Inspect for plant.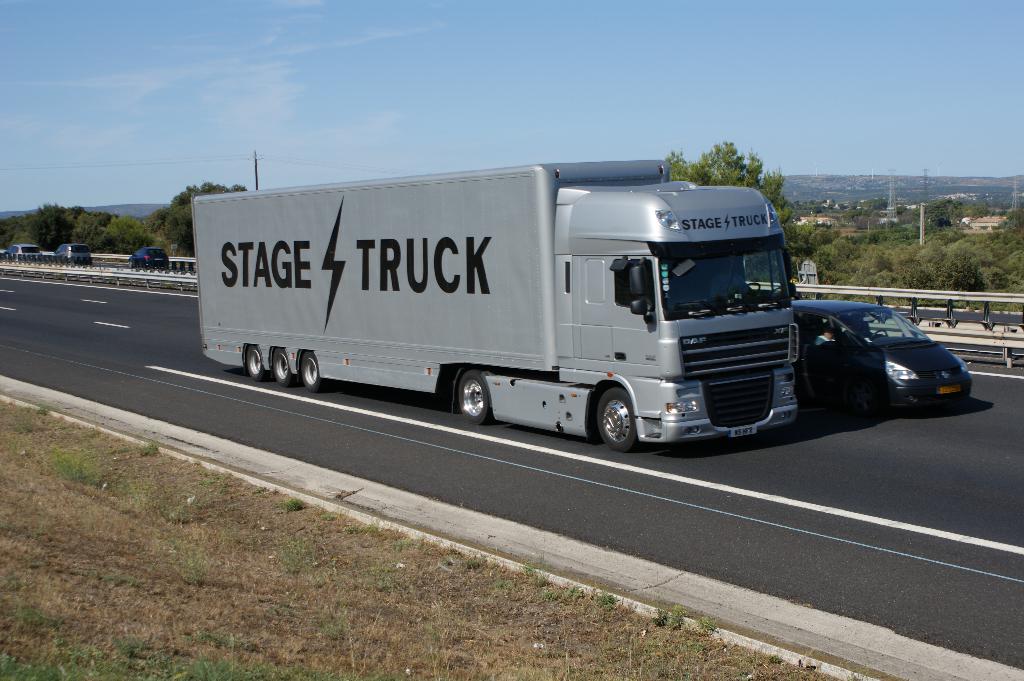
Inspection: 595 590 620 605.
